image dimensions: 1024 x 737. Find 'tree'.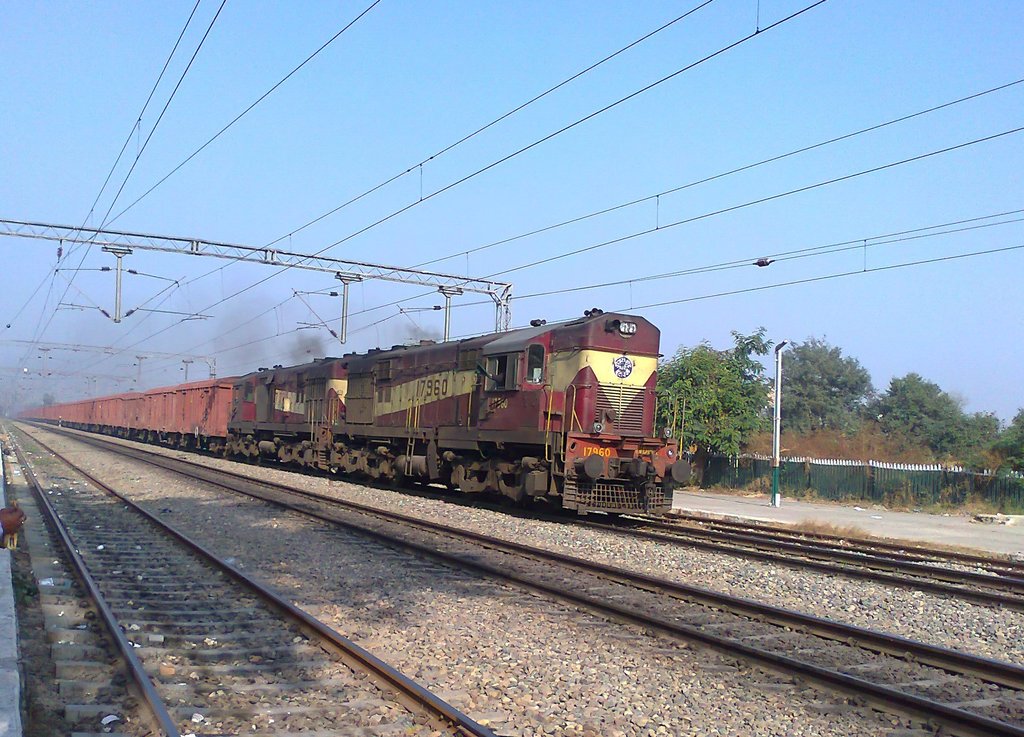
region(986, 411, 1023, 476).
